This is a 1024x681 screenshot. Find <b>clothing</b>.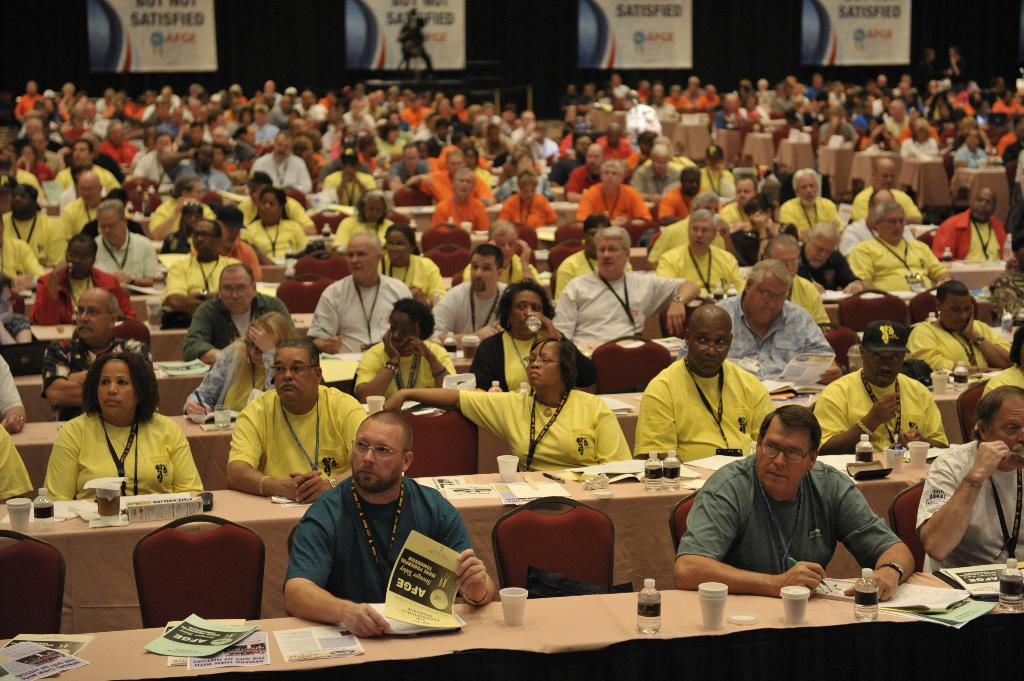
Bounding box: detection(0, 423, 35, 502).
